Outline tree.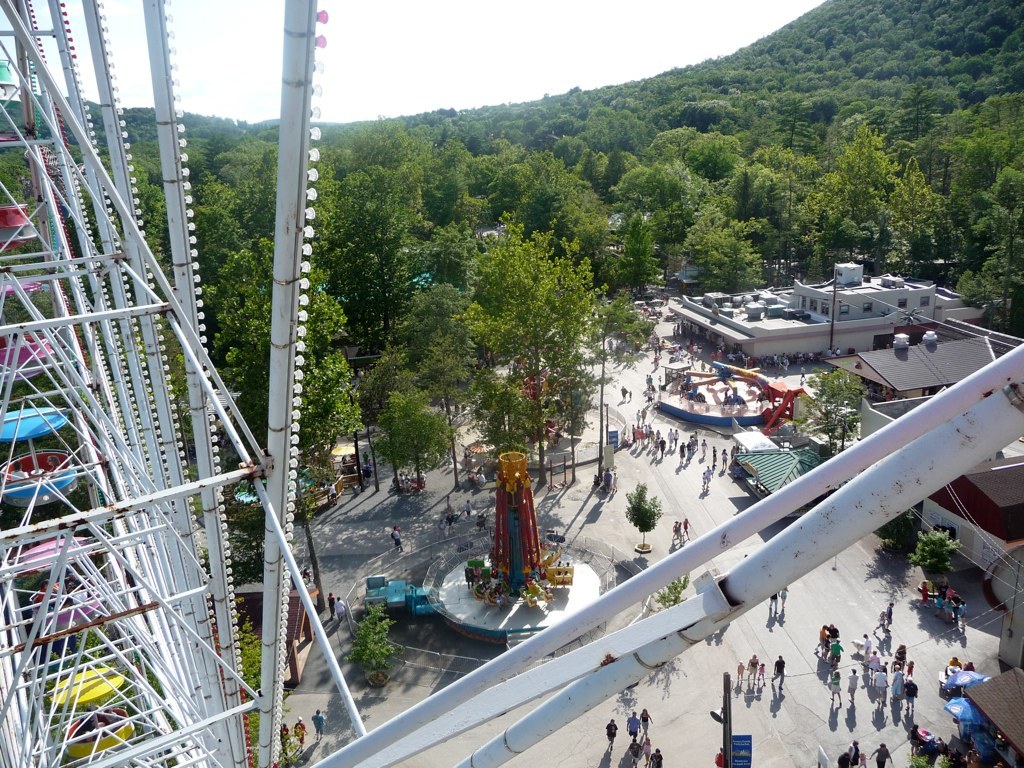
Outline: region(924, 95, 1023, 209).
